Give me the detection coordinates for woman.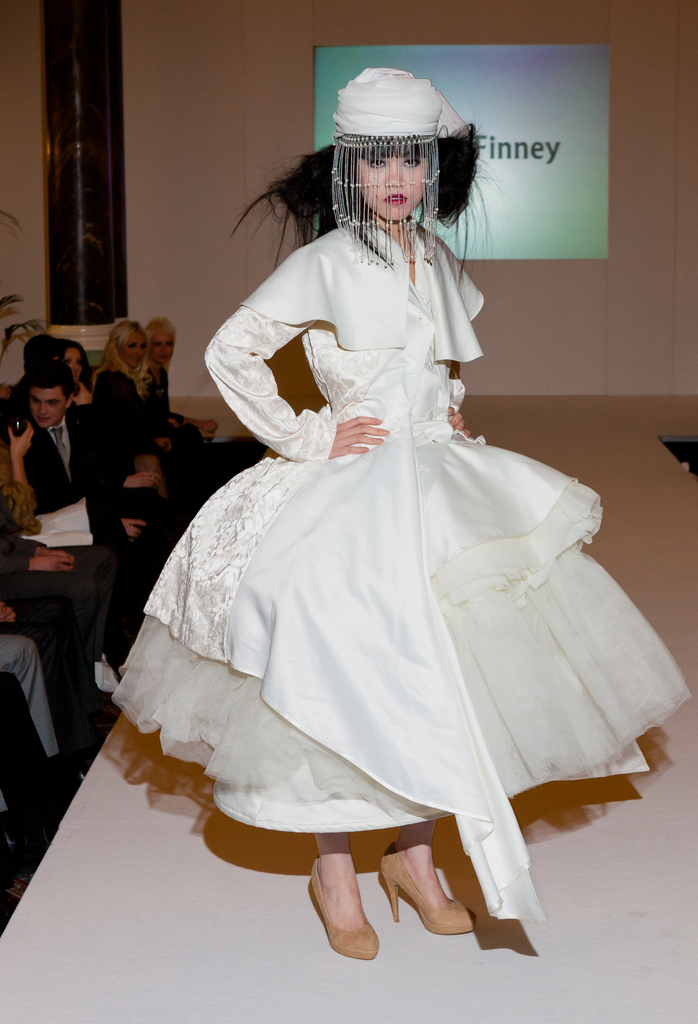
<box>91,319,201,511</box>.
